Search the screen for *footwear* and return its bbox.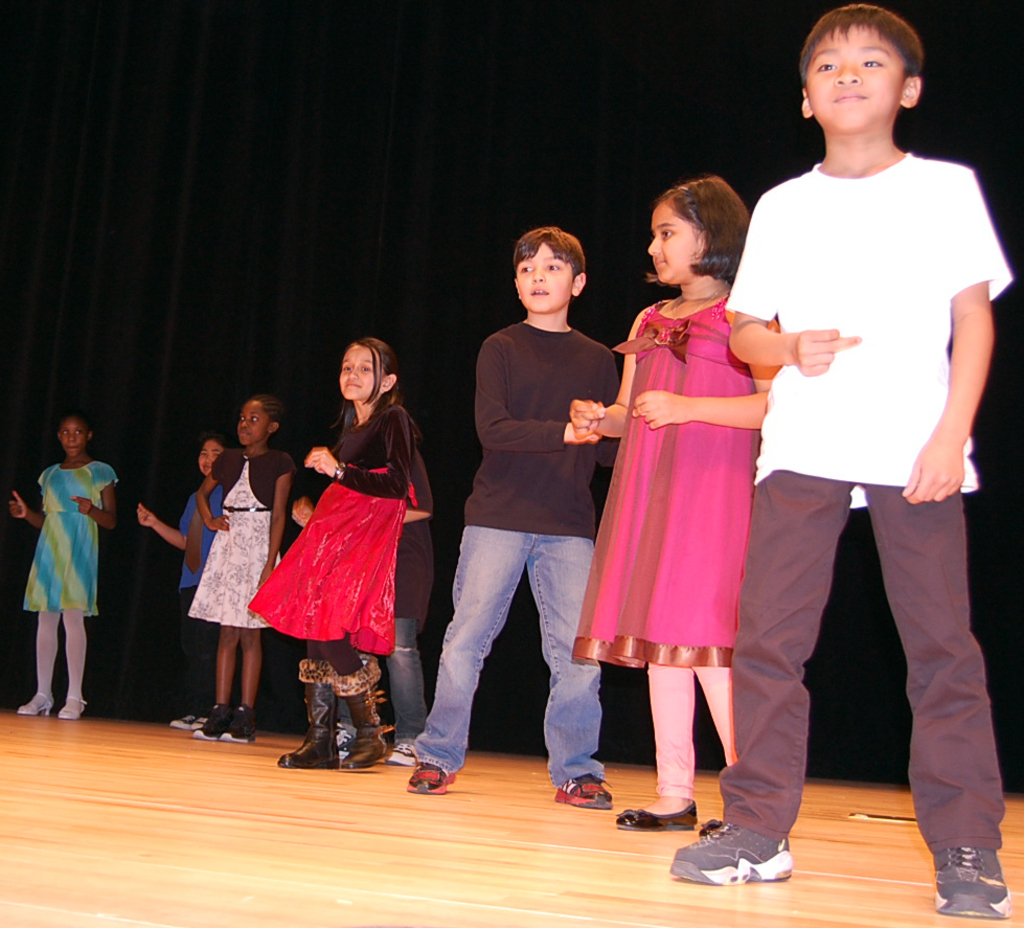
Found: crop(18, 691, 53, 718).
